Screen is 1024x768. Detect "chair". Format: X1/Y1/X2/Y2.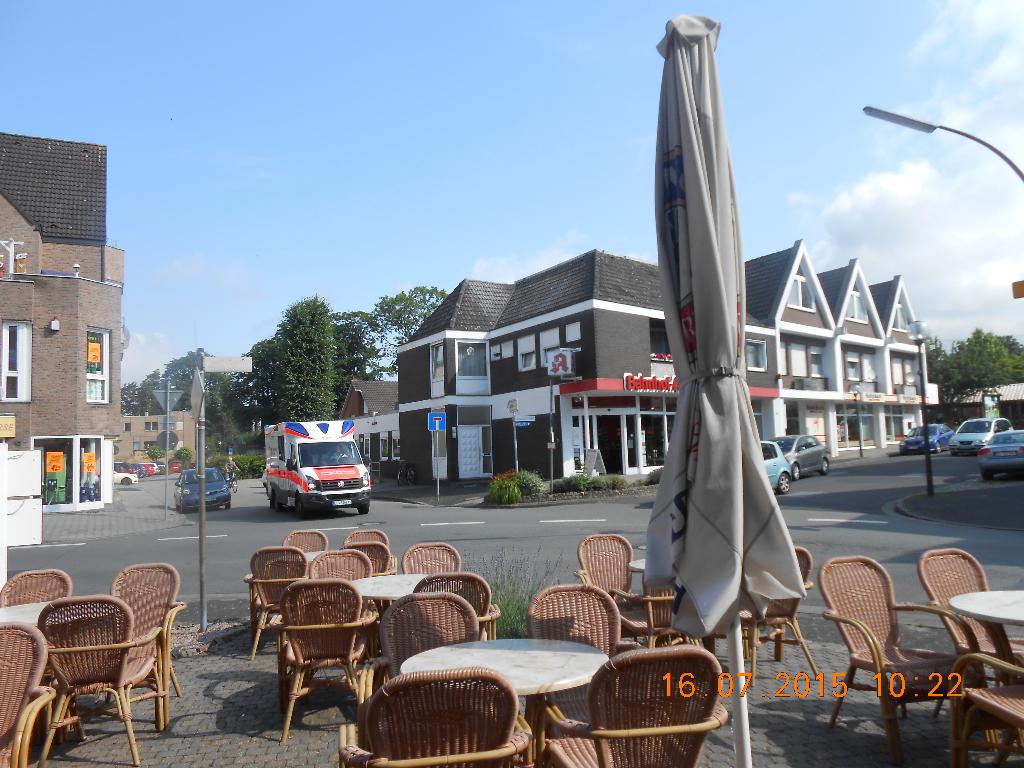
385/594/479/673.
